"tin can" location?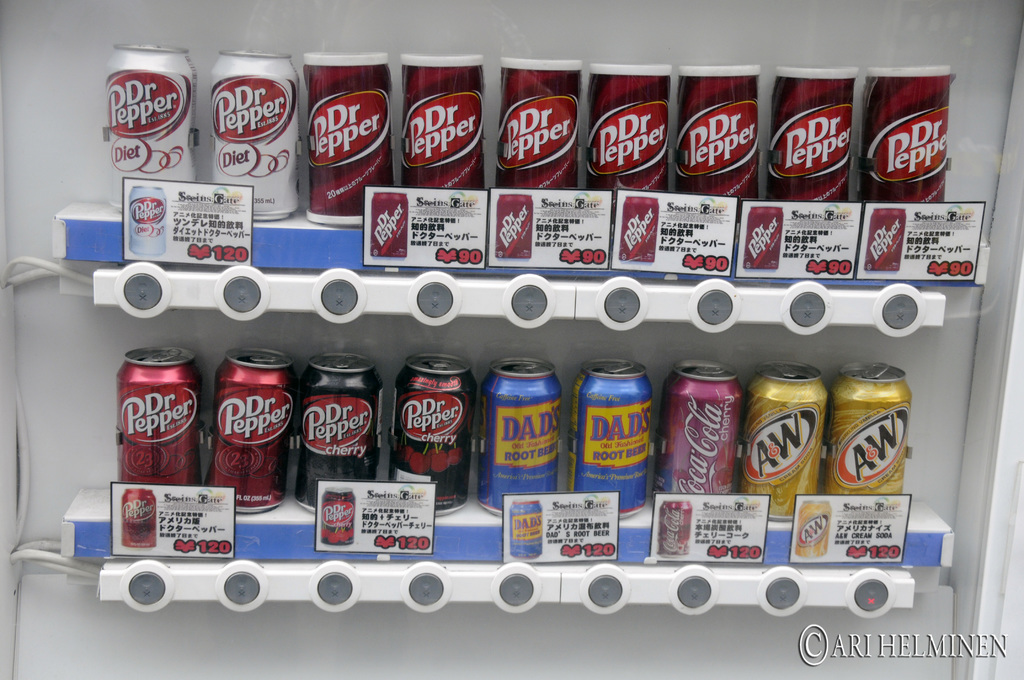
291:356:387:515
